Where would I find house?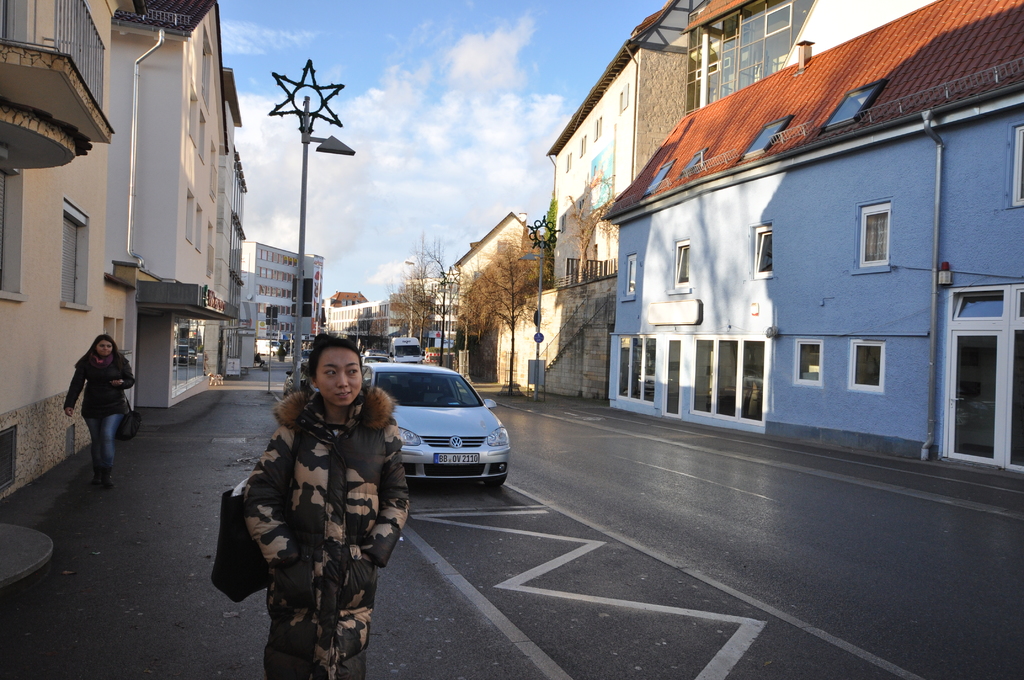
At box(451, 204, 534, 338).
